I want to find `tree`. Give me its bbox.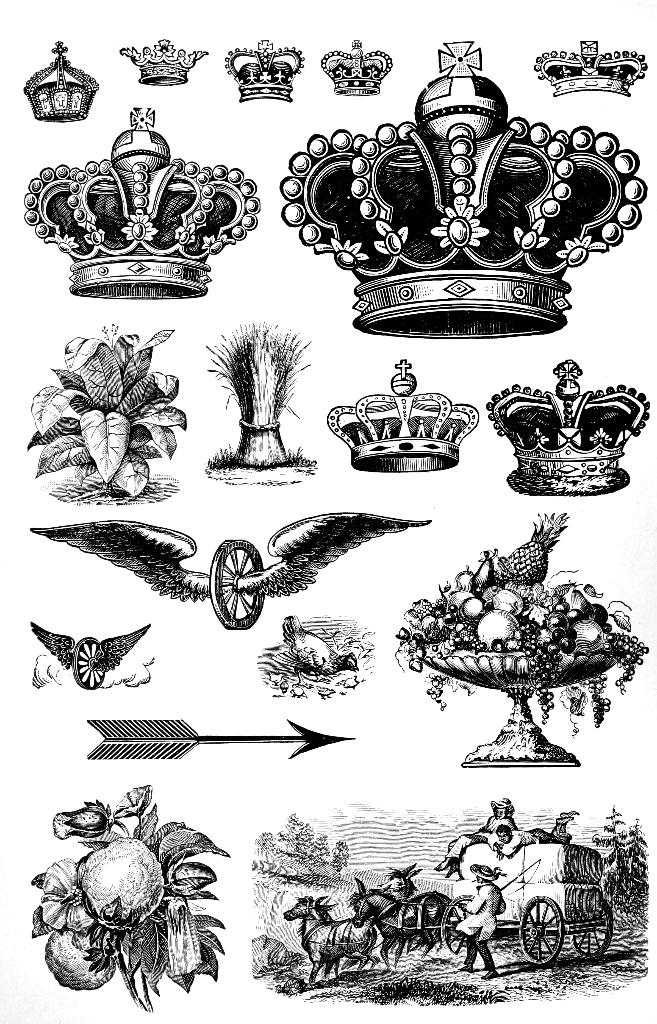
bbox=[555, 792, 656, 915].
